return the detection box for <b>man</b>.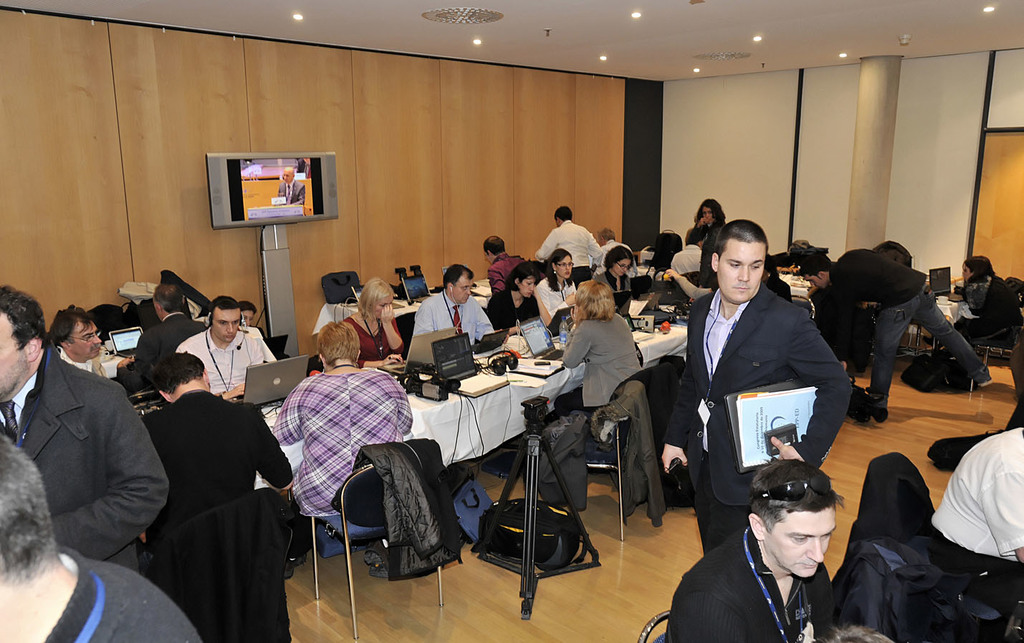
x1=43 y1=299 x2=106 y2=373.
